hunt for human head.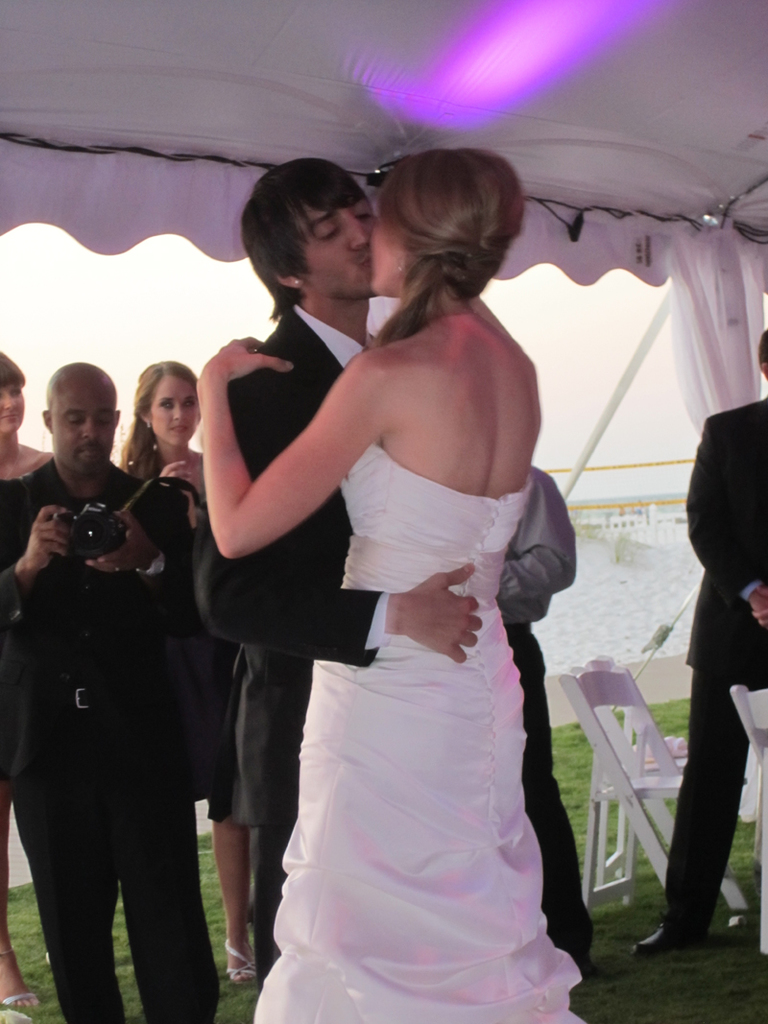
Hunted down at (left=752, top=334, right=767, bottom=375).
